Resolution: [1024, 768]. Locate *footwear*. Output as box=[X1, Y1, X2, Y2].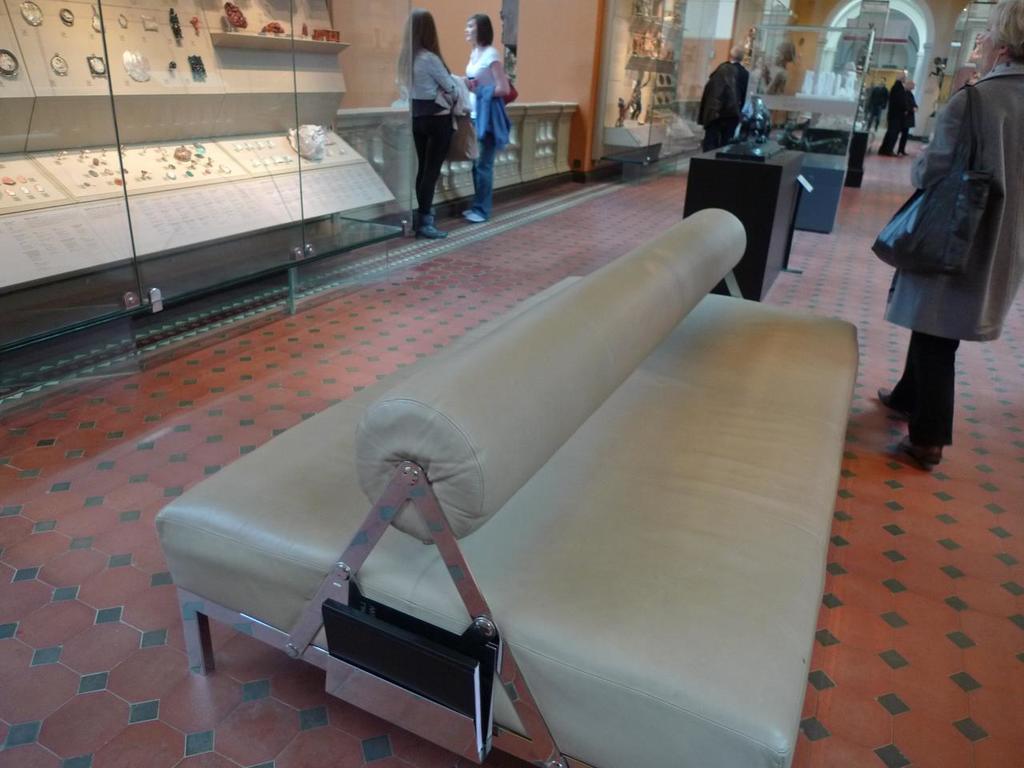
box=[462, 210, 484, 225].
